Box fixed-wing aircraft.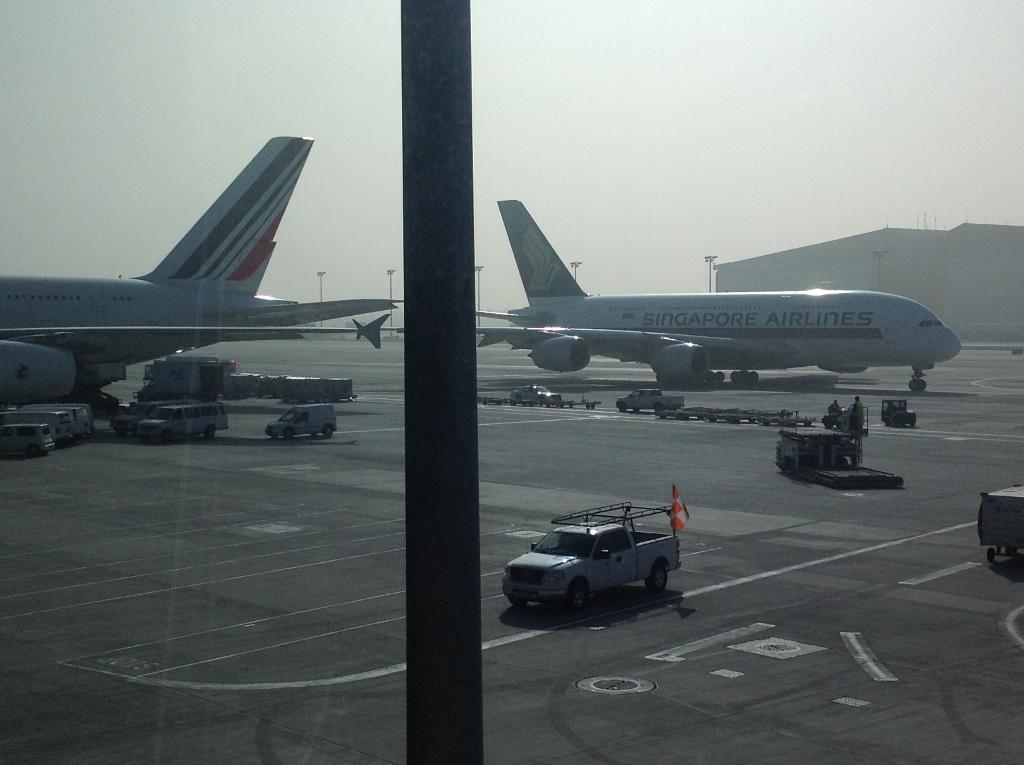
region(0, 133, 399, 404).
